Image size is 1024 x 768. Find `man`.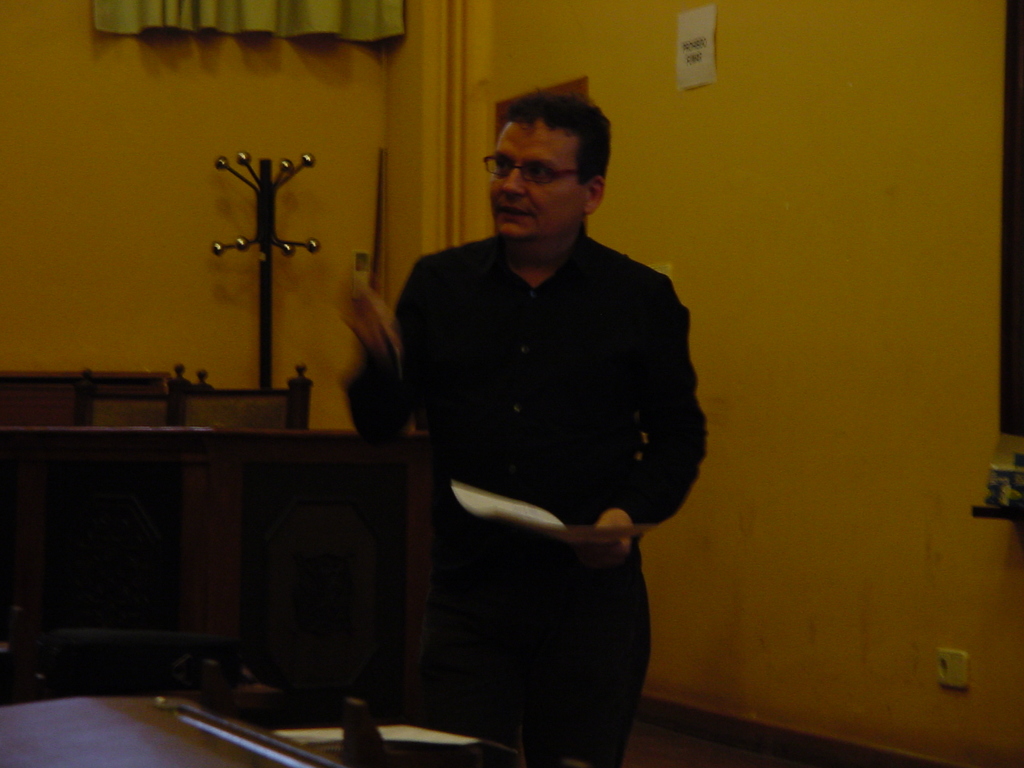
bbox=[367, 95, 710, 749].
